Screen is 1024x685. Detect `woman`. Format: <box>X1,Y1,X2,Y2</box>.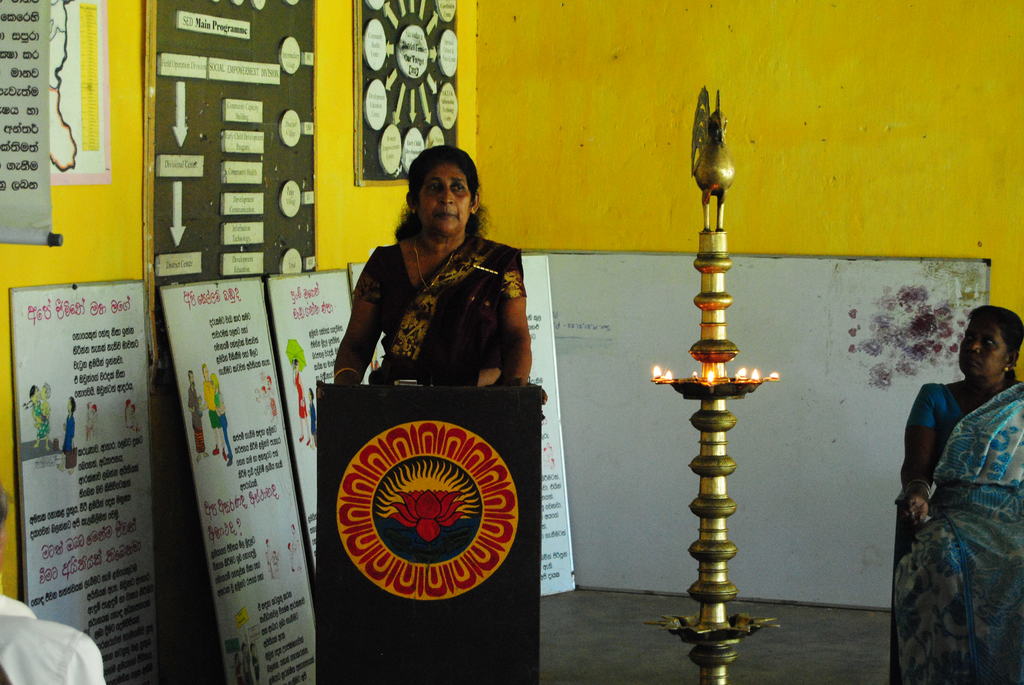
<box>897,304,1023,684</box>.
